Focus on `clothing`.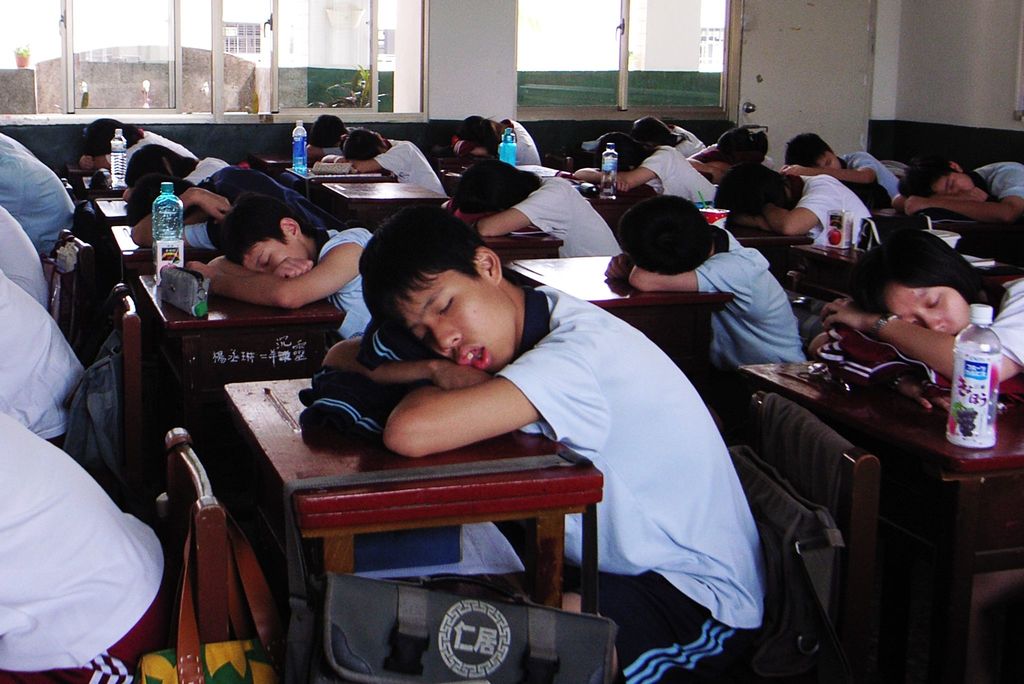
Focused at (x1=499, y1=117, x2=540, y2=164).
